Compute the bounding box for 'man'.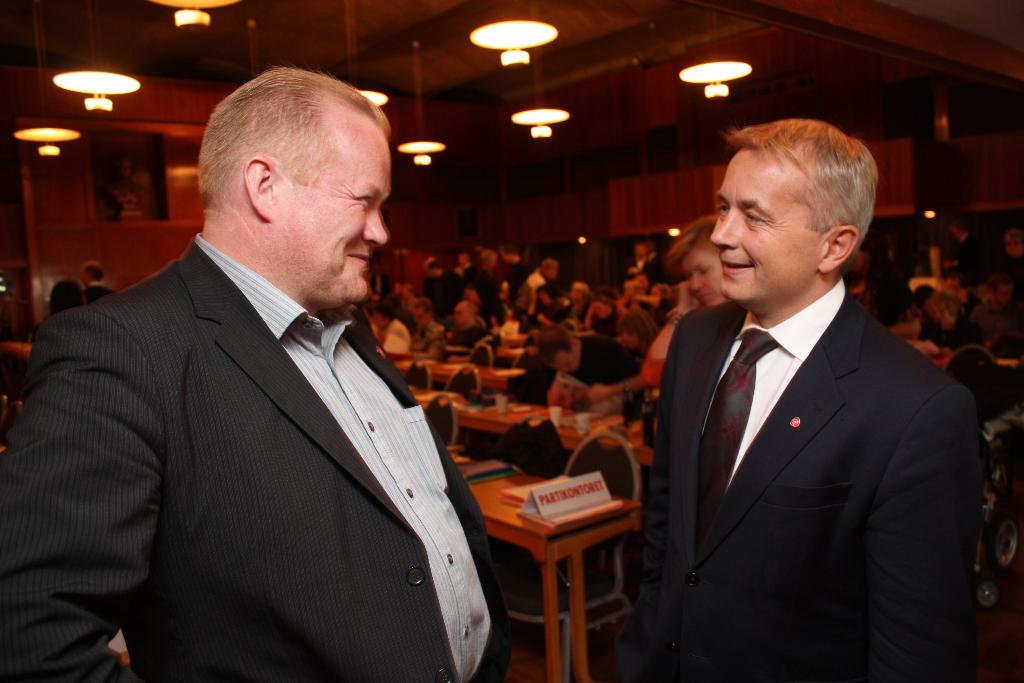
detection(407, 298, 444, 360).
